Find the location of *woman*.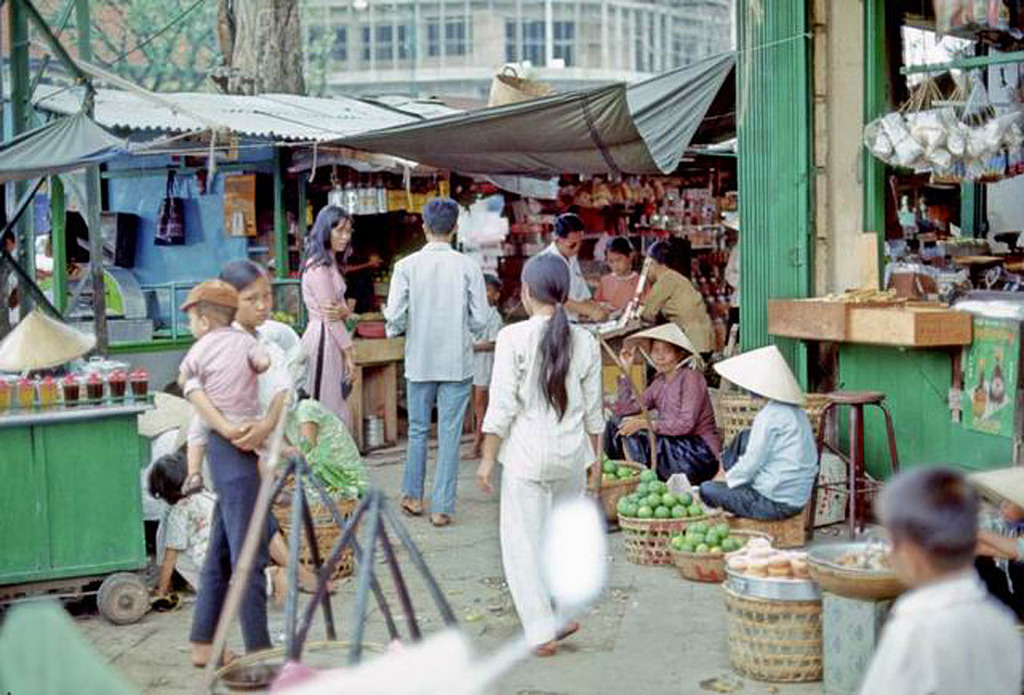
Location: region(297, 204, 359, 446).
